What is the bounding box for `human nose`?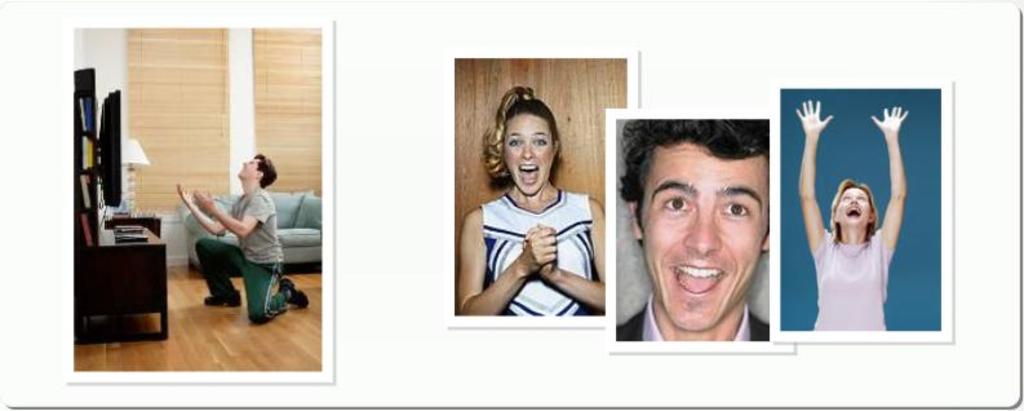
x1=519, y1=143, x2=537, y2=158.
